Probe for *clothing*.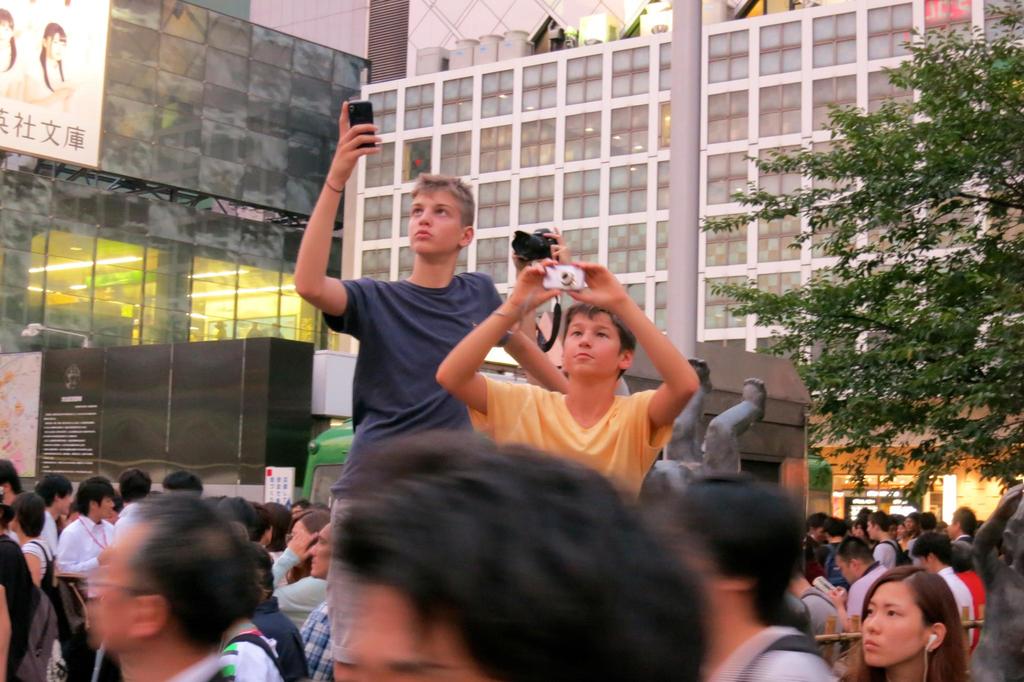
Probe result: (481,371,666,508).
